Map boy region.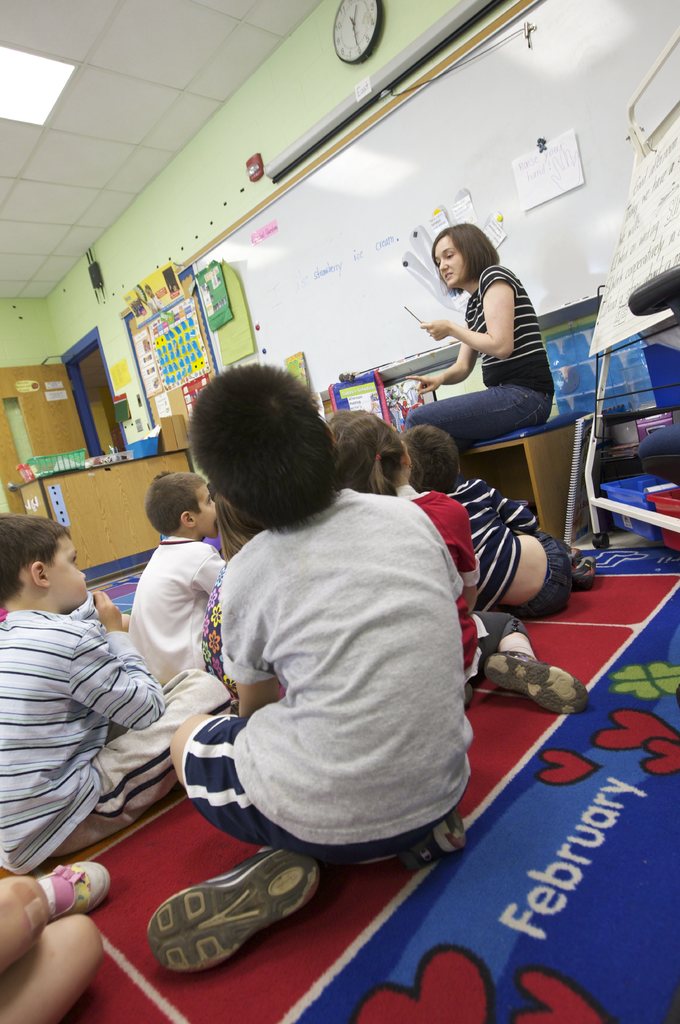
Mapped to BBox(415, 426, 597, 624).
